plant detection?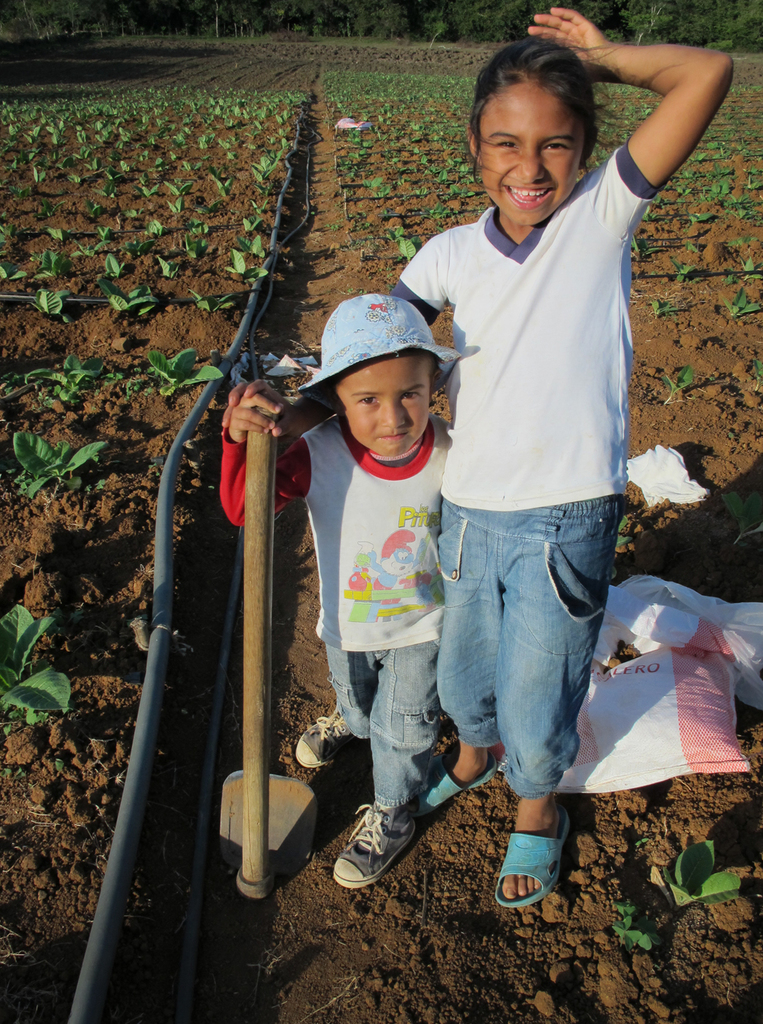
150/210/169/236
